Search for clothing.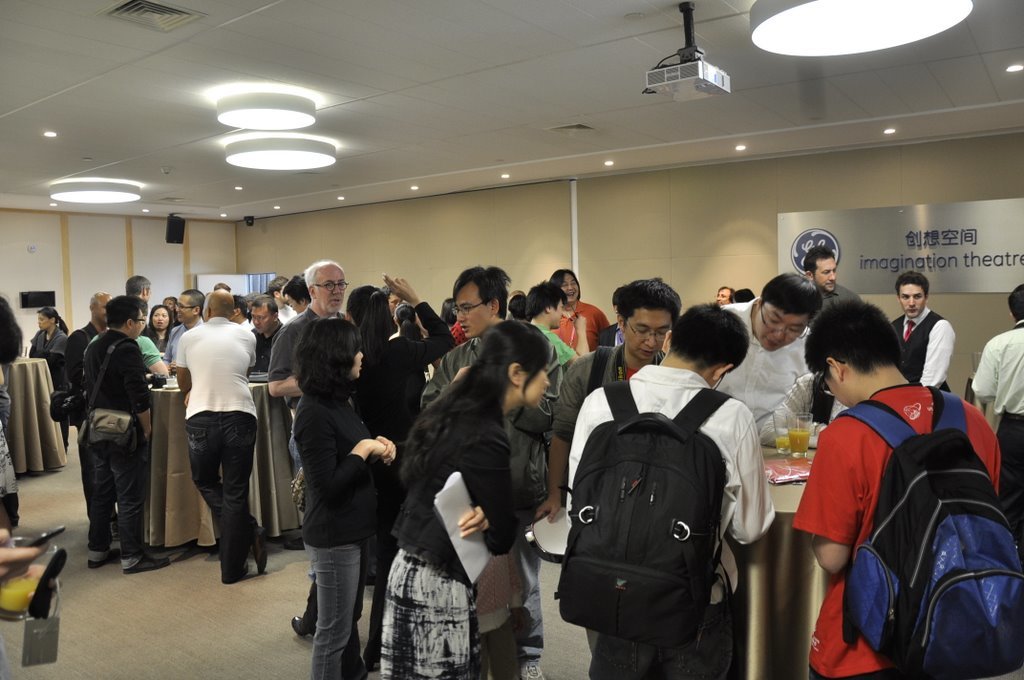
Found at (427,336,568,634).
